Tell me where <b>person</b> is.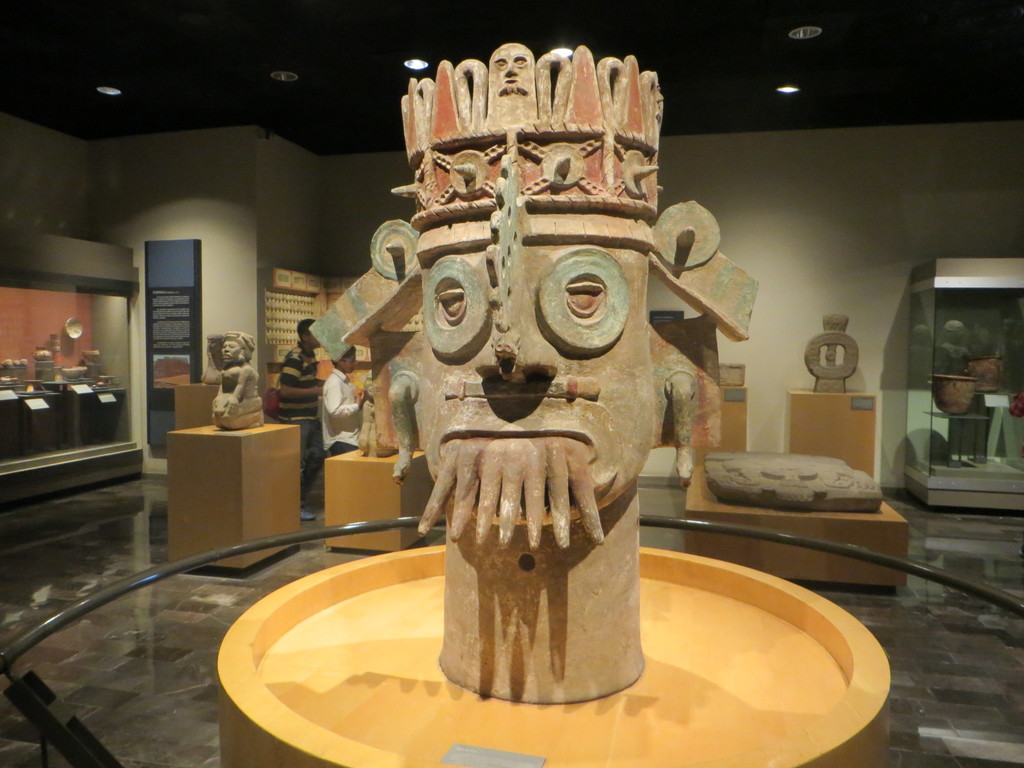
<b>person</b> is at crop(280, 322, 326, 520).
